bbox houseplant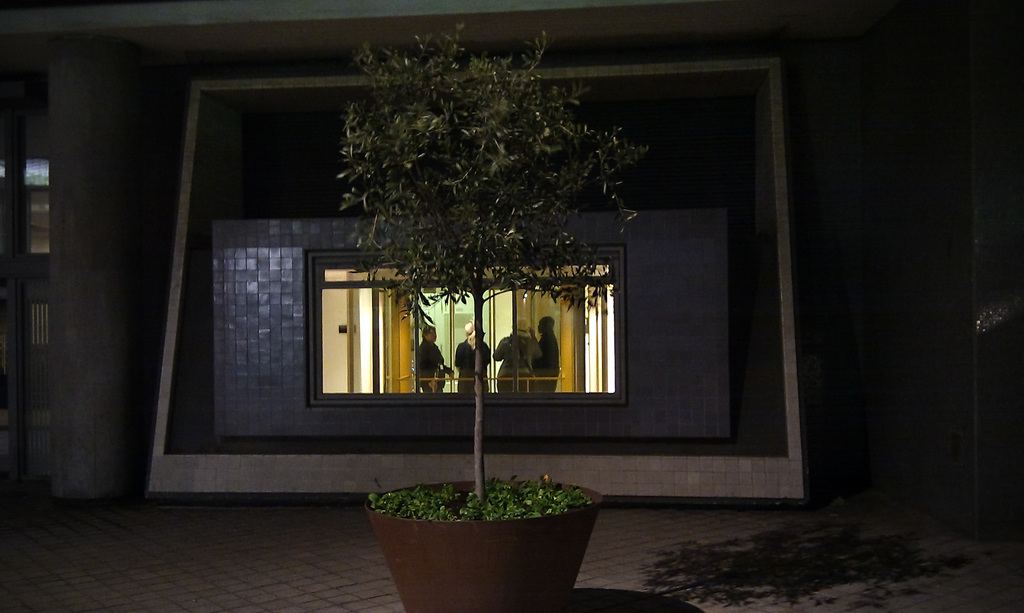
342,4,661,612
